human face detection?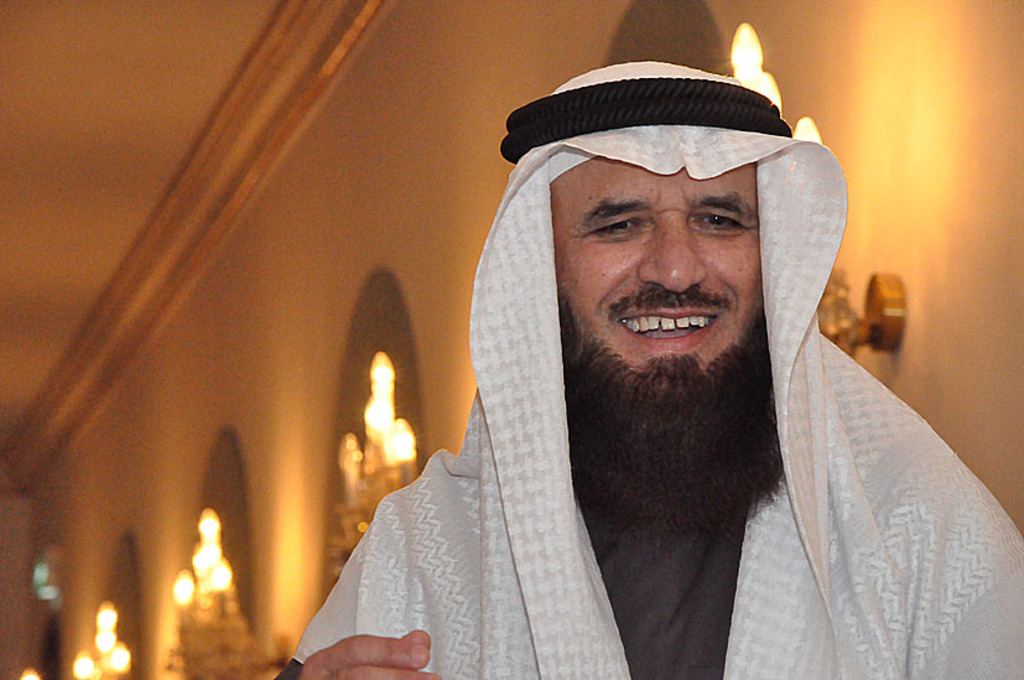
crop(552, 144, 801, 393)
